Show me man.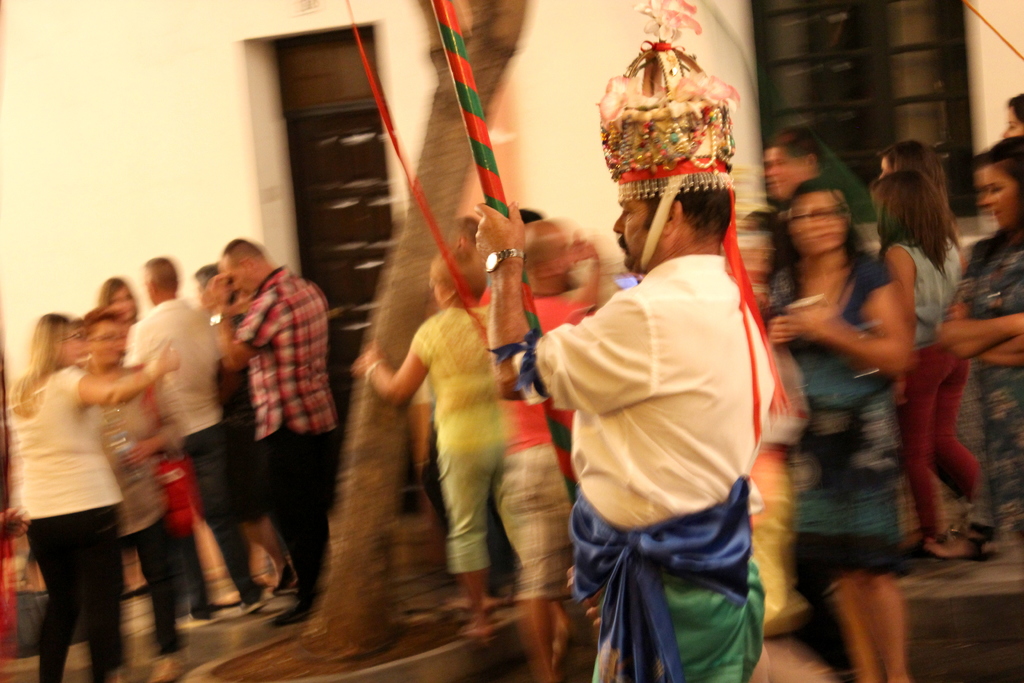
man is here: 198 235 349 627.
